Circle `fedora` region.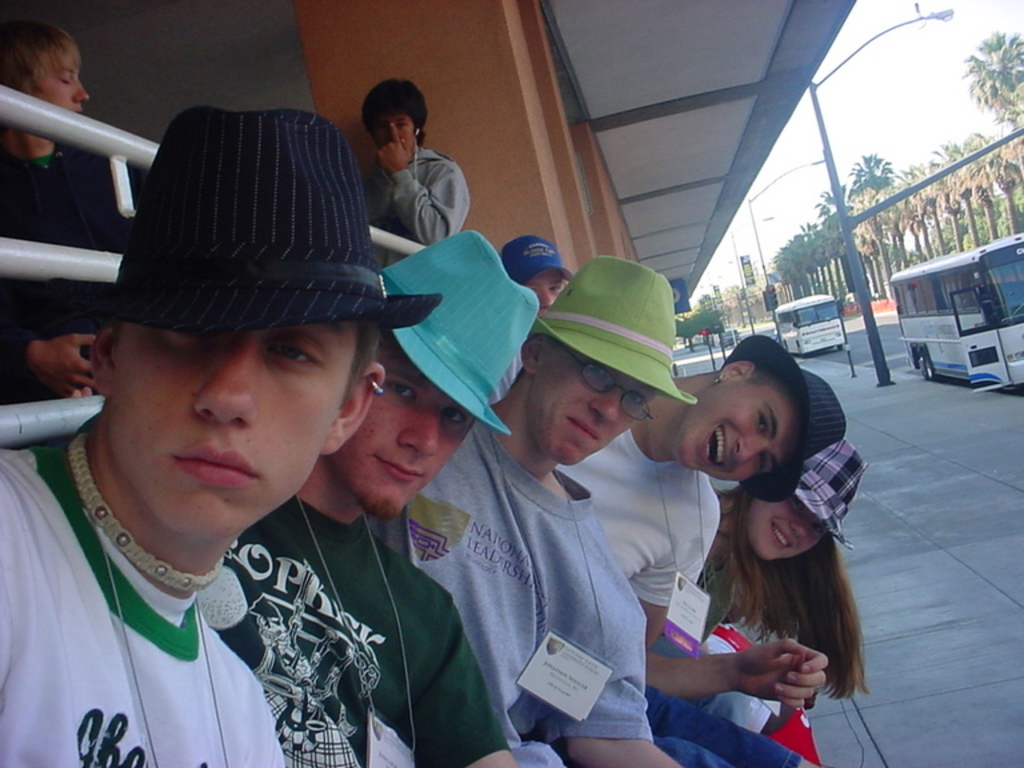
Region: <bbox>532, 255, 700, 405</bbox>.
